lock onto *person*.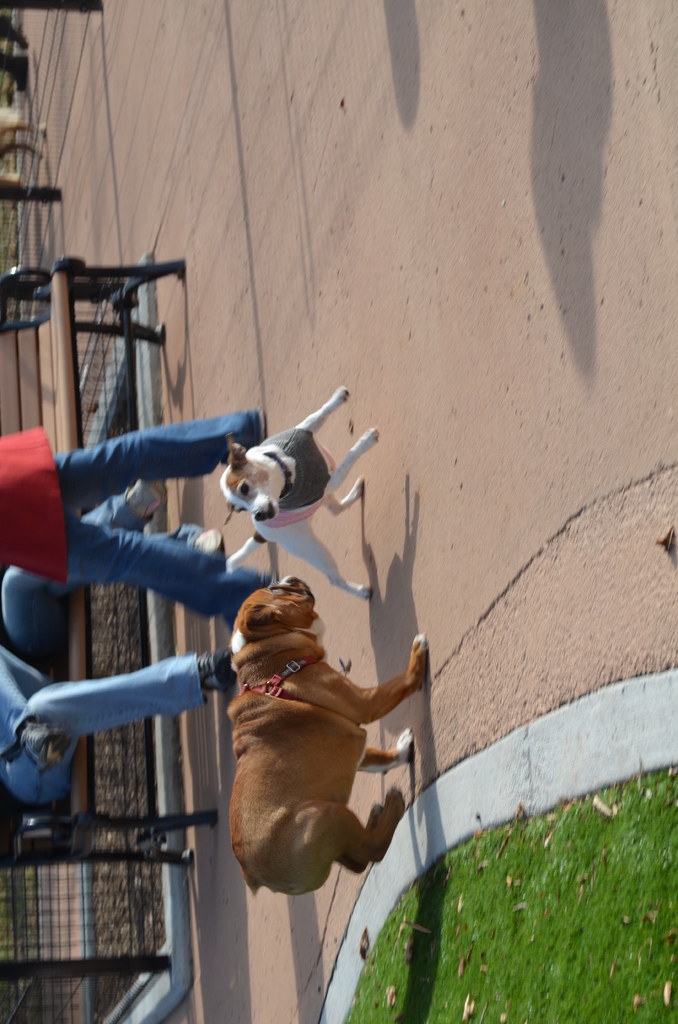
Locked: locate(0, 486, 223, 669).
